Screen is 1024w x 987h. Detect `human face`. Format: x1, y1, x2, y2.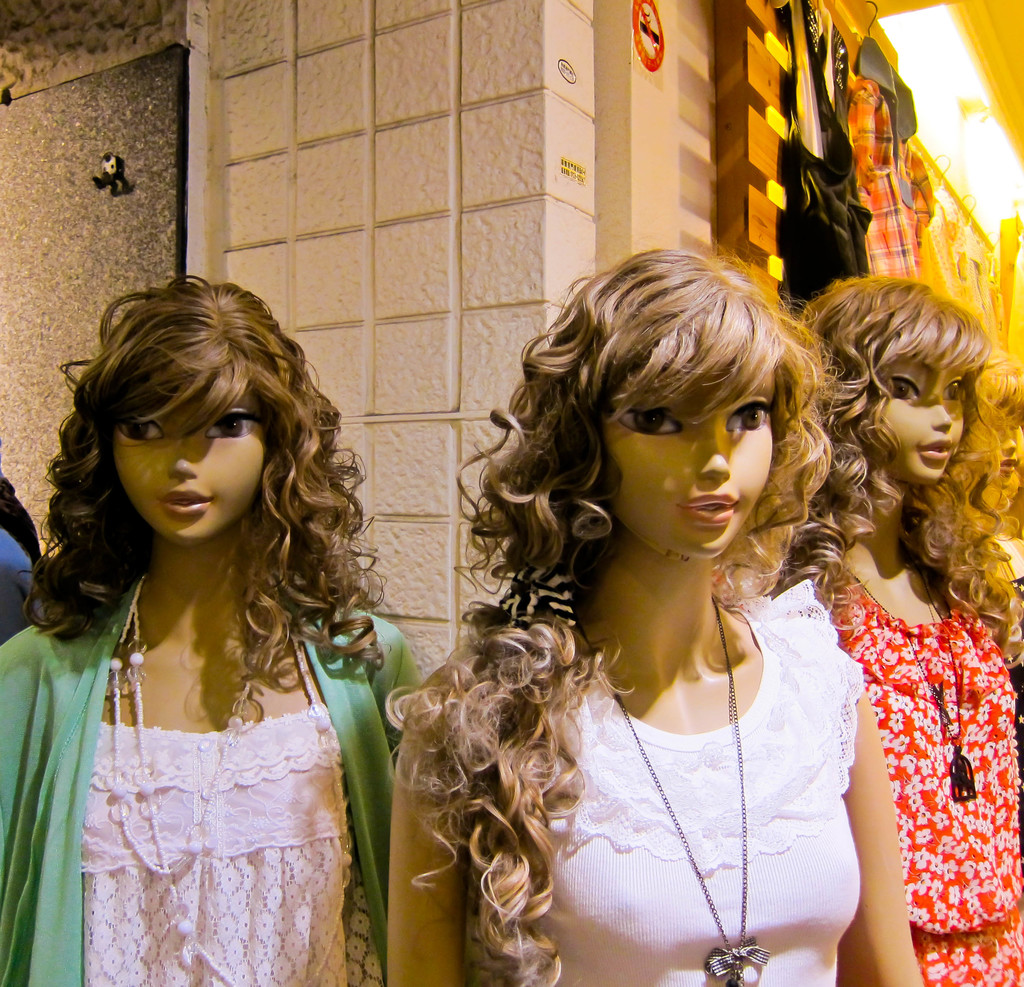
115, 374, 264, 547.
